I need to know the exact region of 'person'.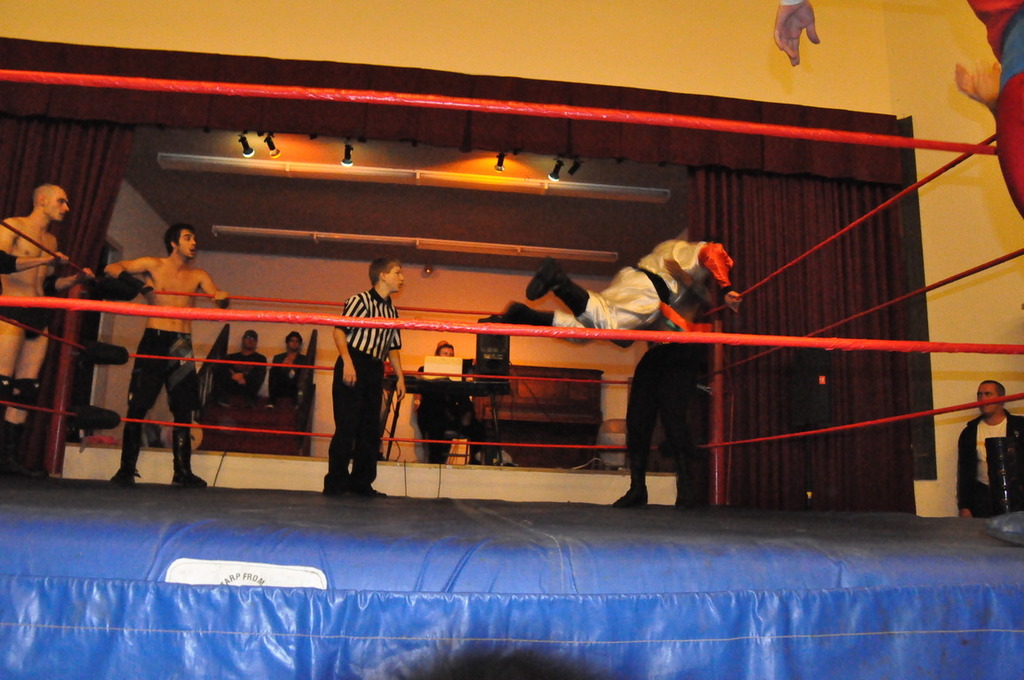
Region: (x1=408, y1=341, x2=454, y2=461).
